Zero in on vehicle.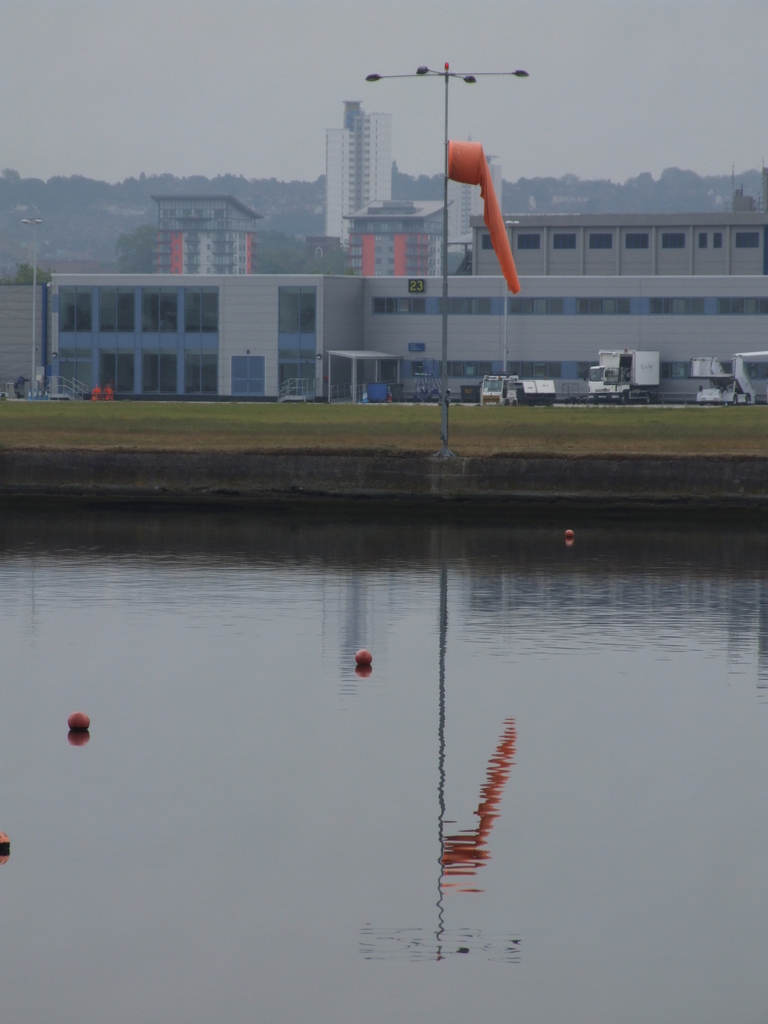
Zeroed in: 586 344 660 400.
